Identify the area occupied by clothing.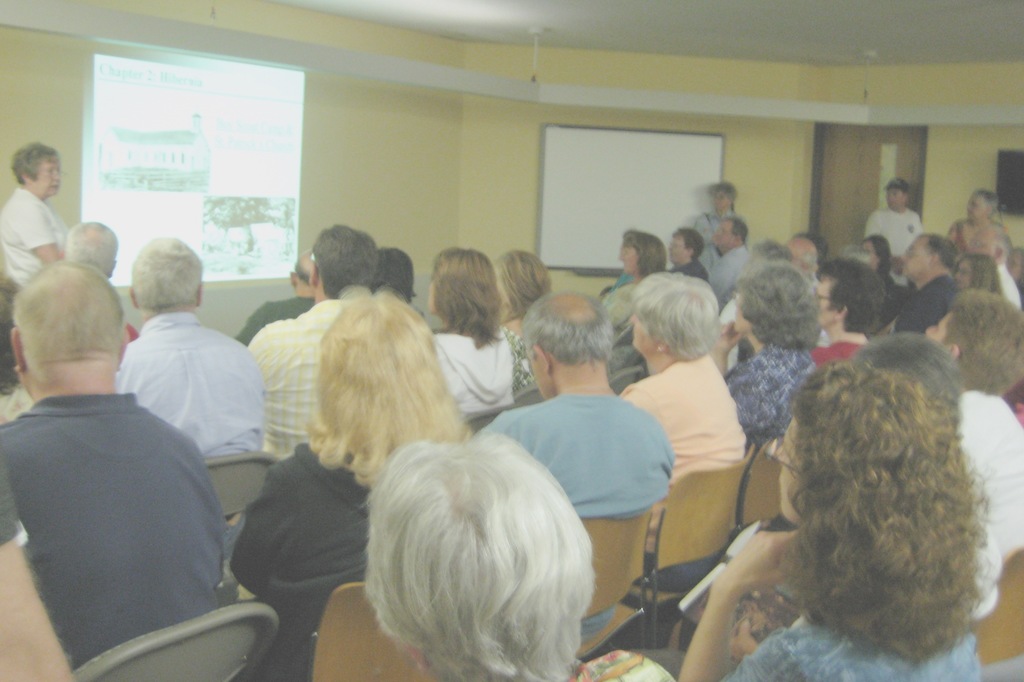
Area: detection(476, 391, 660, 642).
